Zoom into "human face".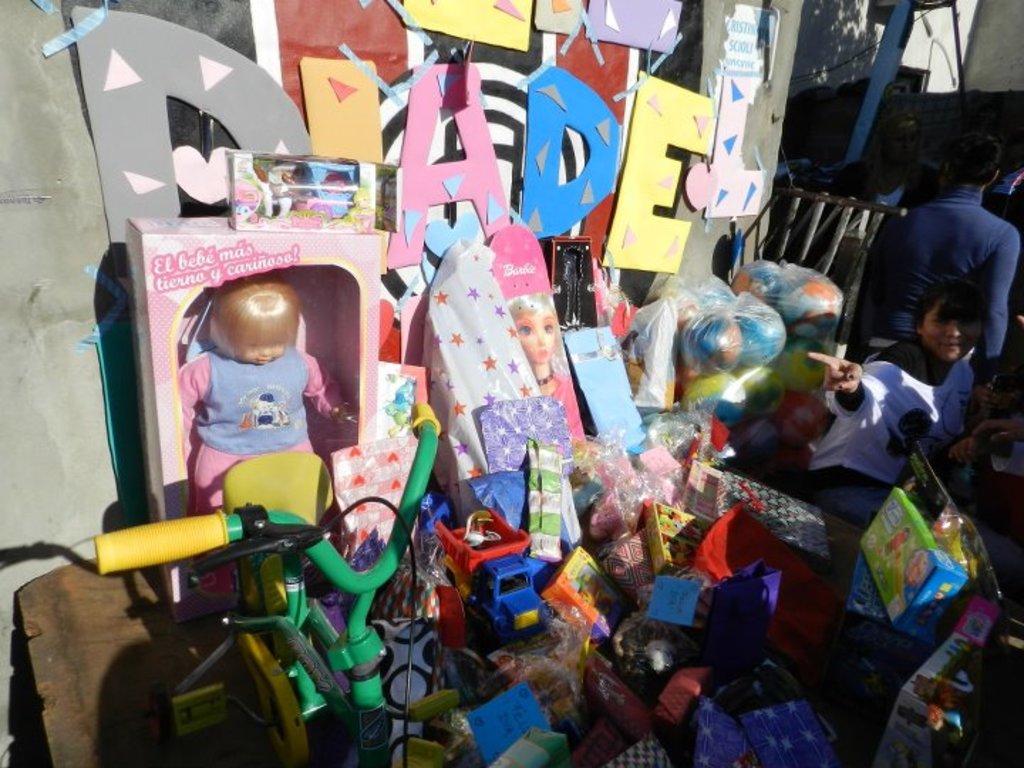
Zoom target: {"x1": 518, "y1": 310, "x2": 555, "y2": 363}.
